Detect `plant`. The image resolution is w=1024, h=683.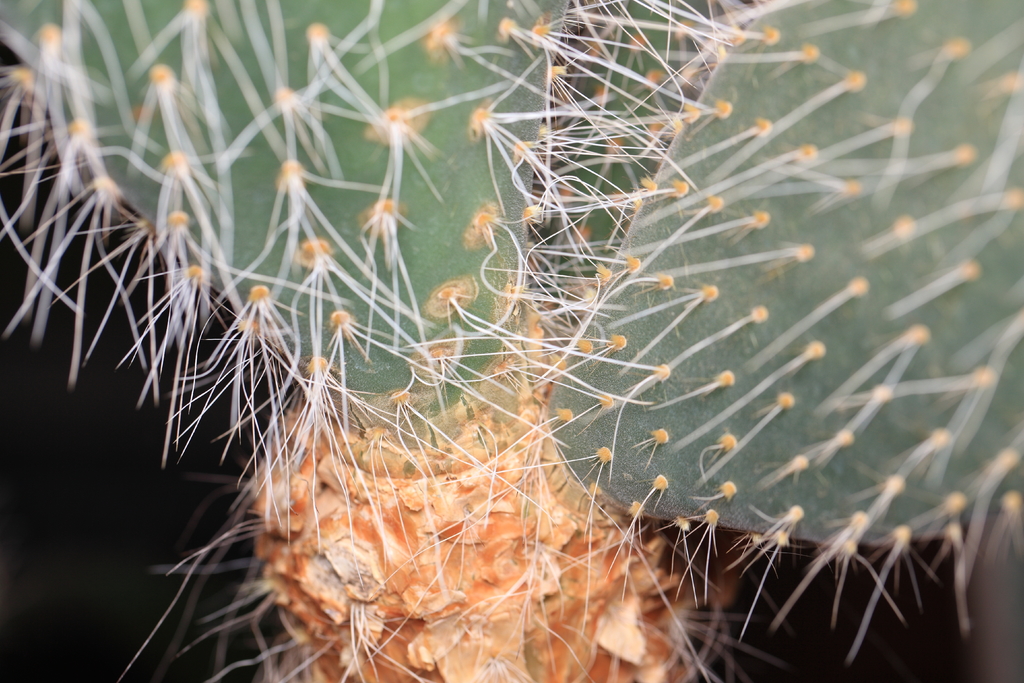
left=0, top=0, right=1023, bottom=682.
